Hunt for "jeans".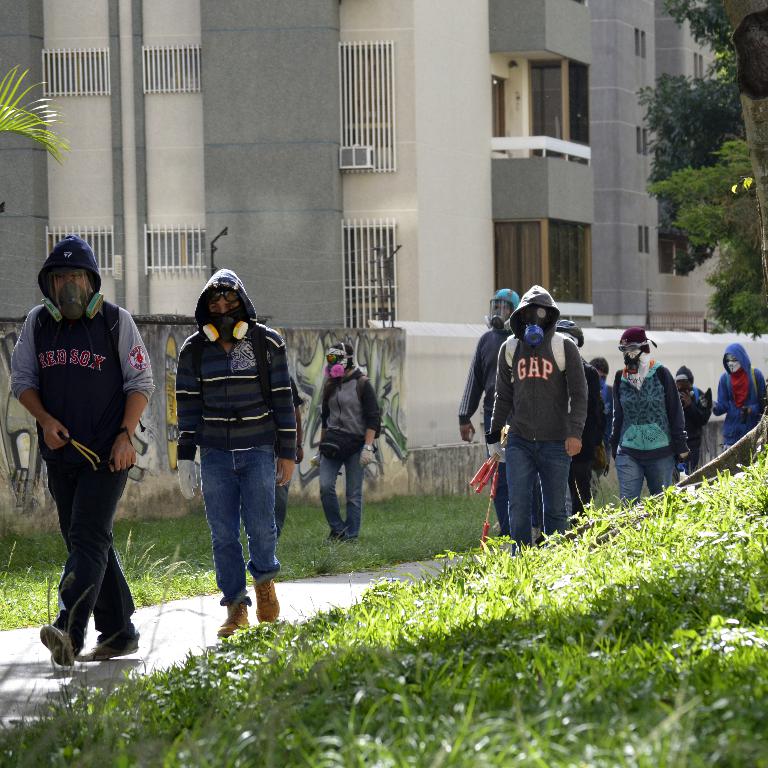
Hunted down at l=500, t=444, r=588, b=550.
